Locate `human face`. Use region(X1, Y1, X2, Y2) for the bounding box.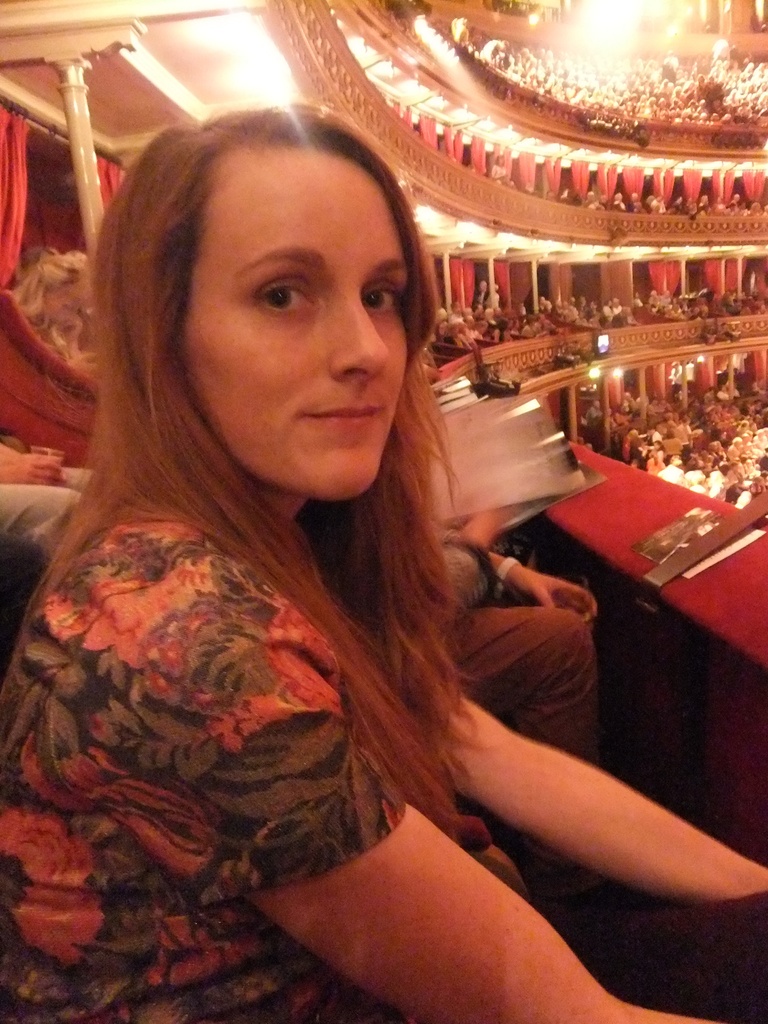
region(173, 147, 408, 499).
